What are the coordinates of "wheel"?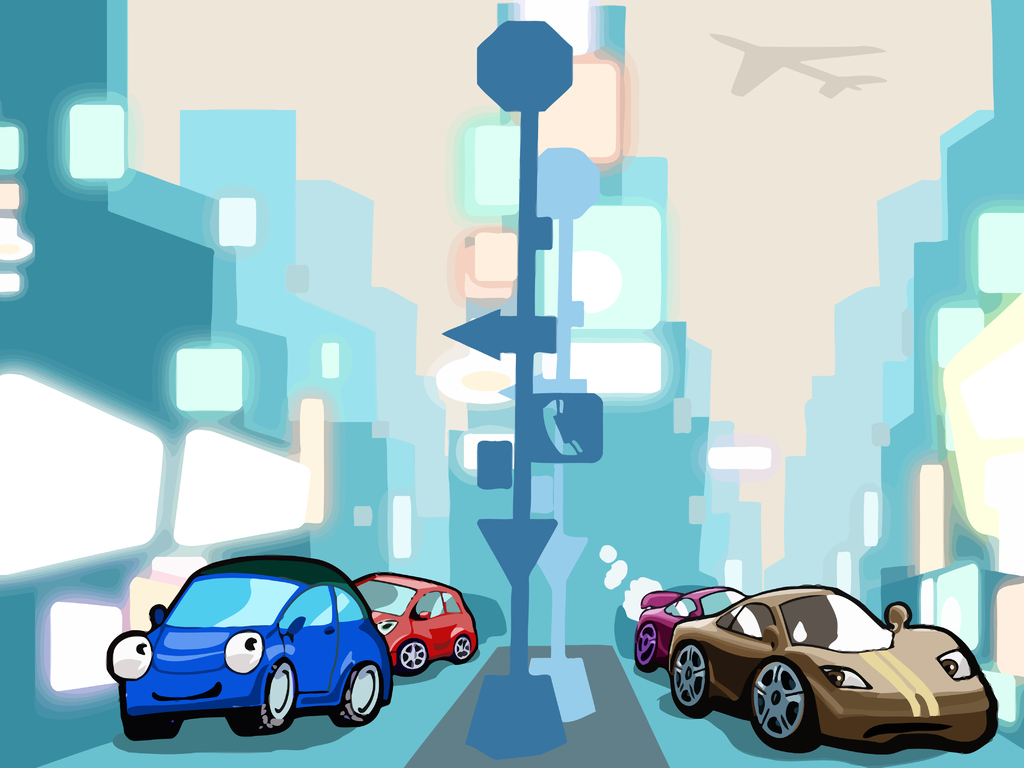
bbox=[635, 623, 658, 668].
